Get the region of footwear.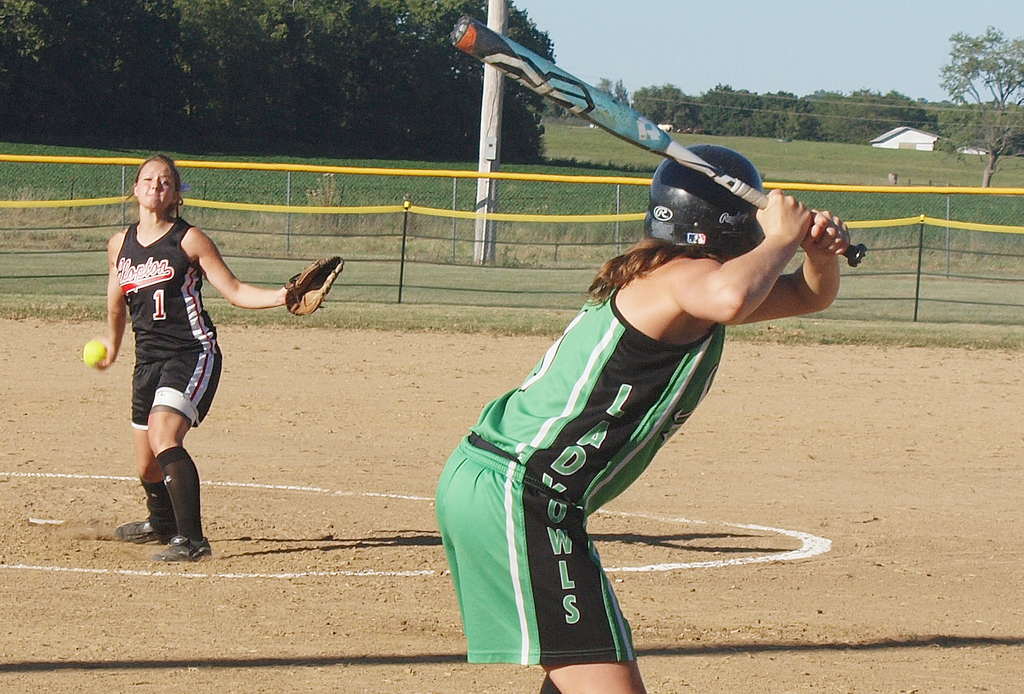
box(114, 516, 166, 540).
